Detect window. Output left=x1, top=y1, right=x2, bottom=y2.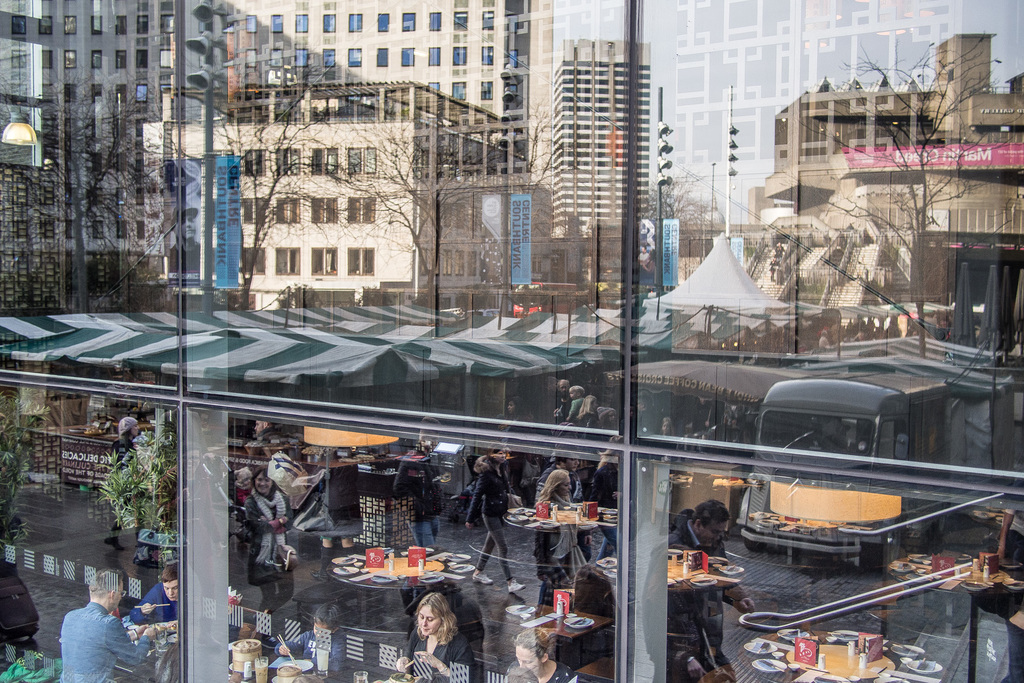
left=427, top=47, right=439, bottom=65.
